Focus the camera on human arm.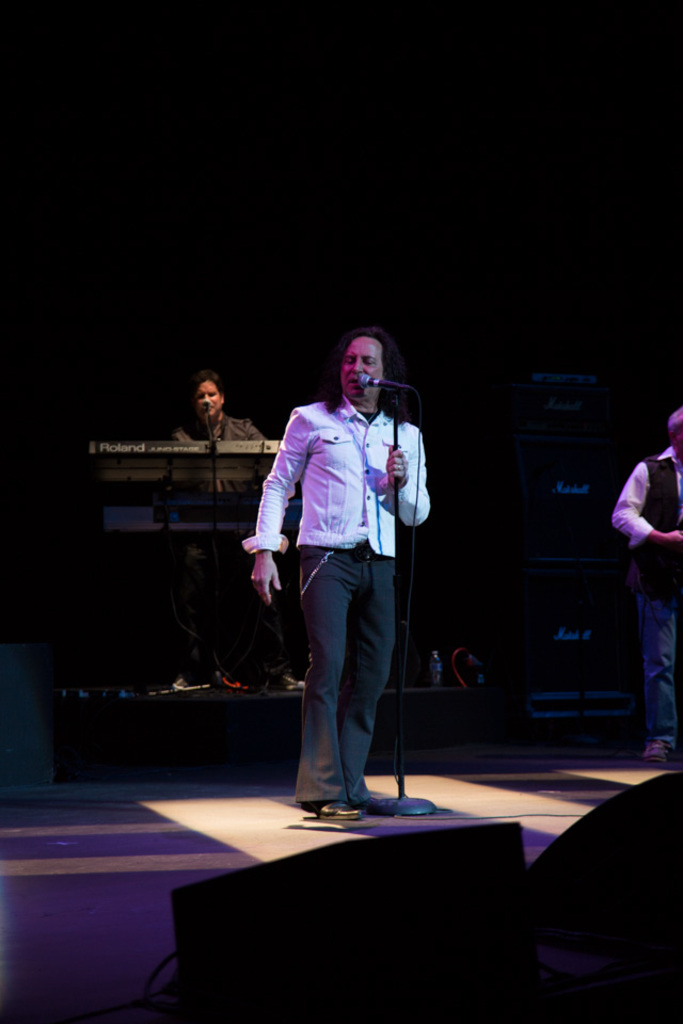
Focus region: rect(379, 418, 441, 501).
